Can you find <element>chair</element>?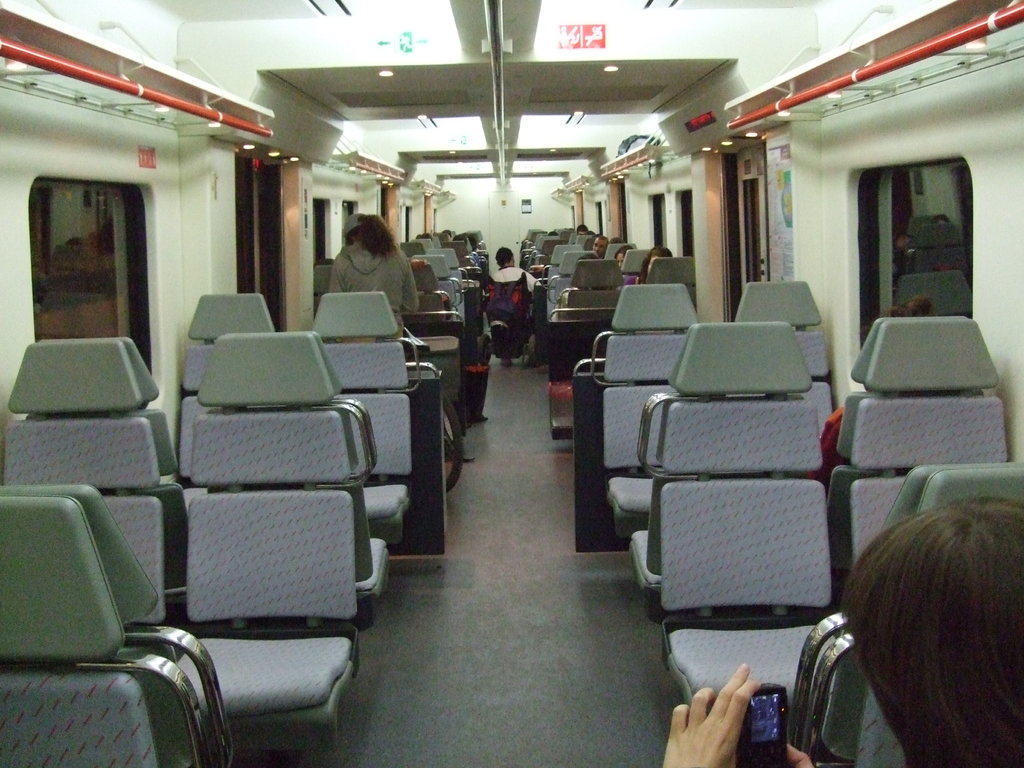
Yes, bounding box: box=[0, 495, 211, 767].
